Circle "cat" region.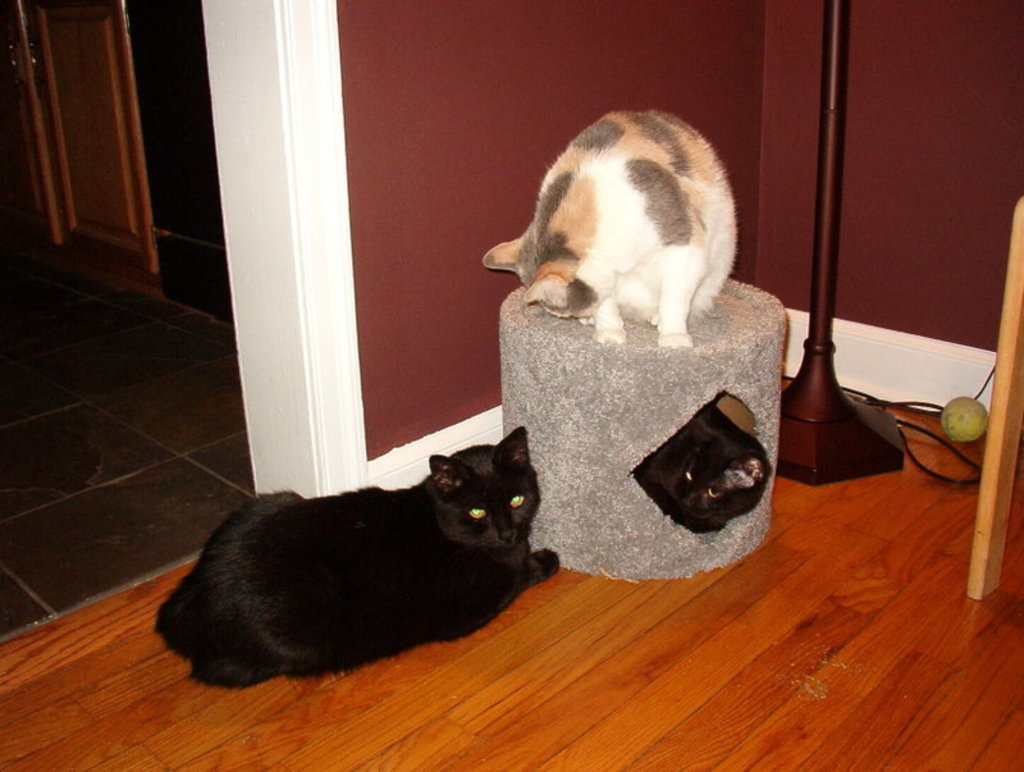
Region: (155,419,558,688).
